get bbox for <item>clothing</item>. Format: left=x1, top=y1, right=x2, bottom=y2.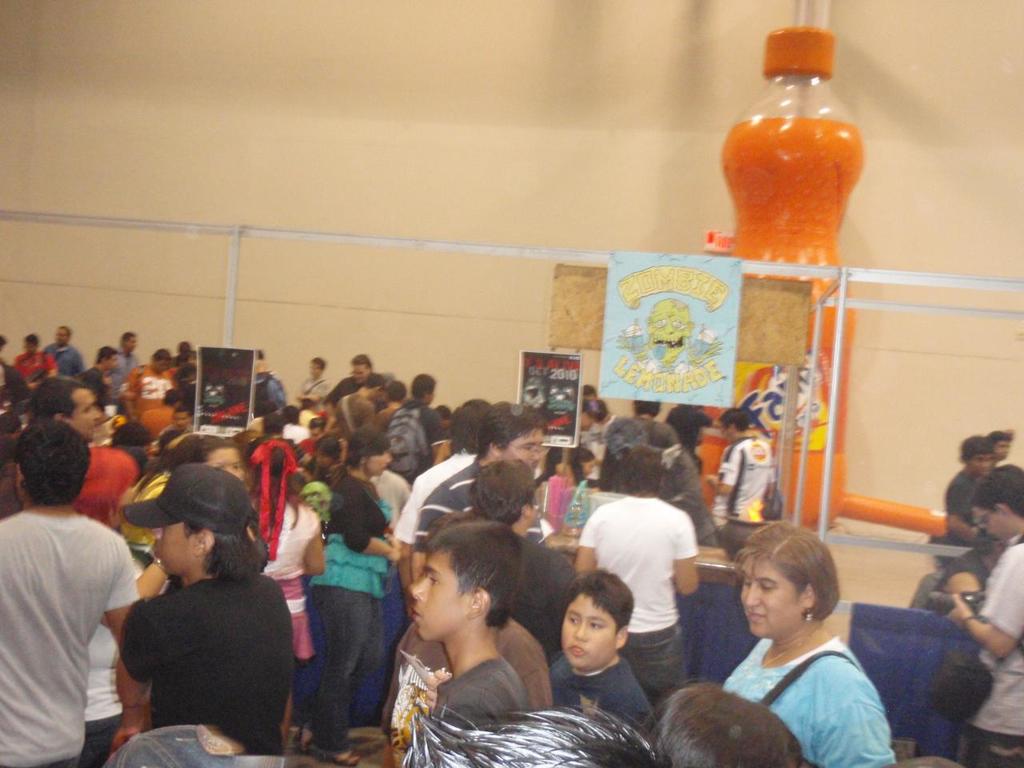
left=551, top=652, right=658, bottom=742.
